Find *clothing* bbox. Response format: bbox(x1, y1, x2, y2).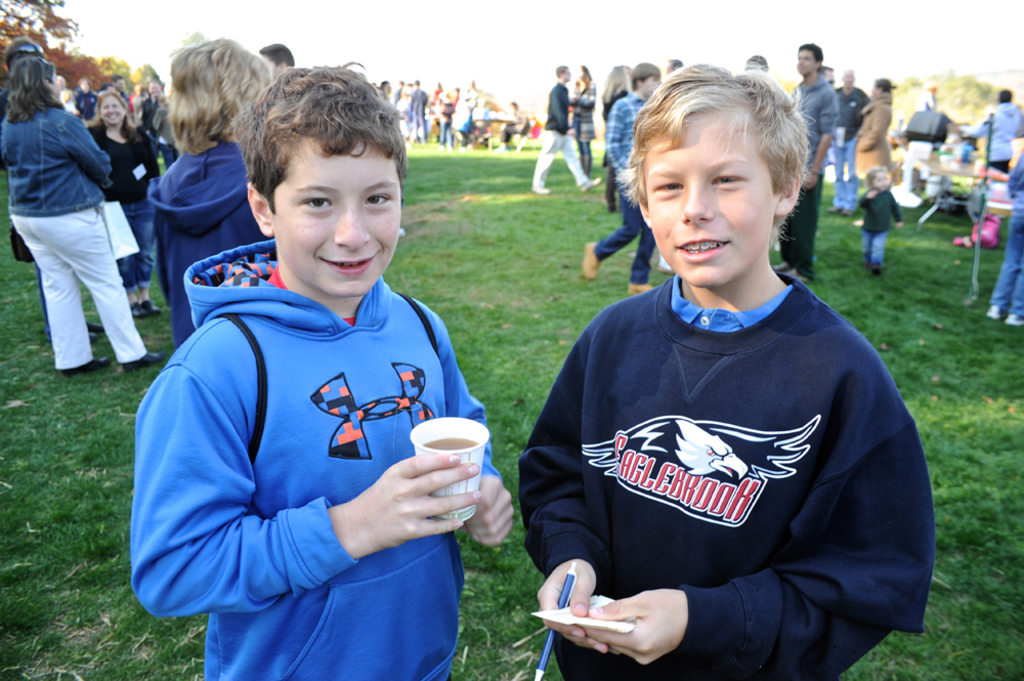
bbox(90, 120, 173, 281).
